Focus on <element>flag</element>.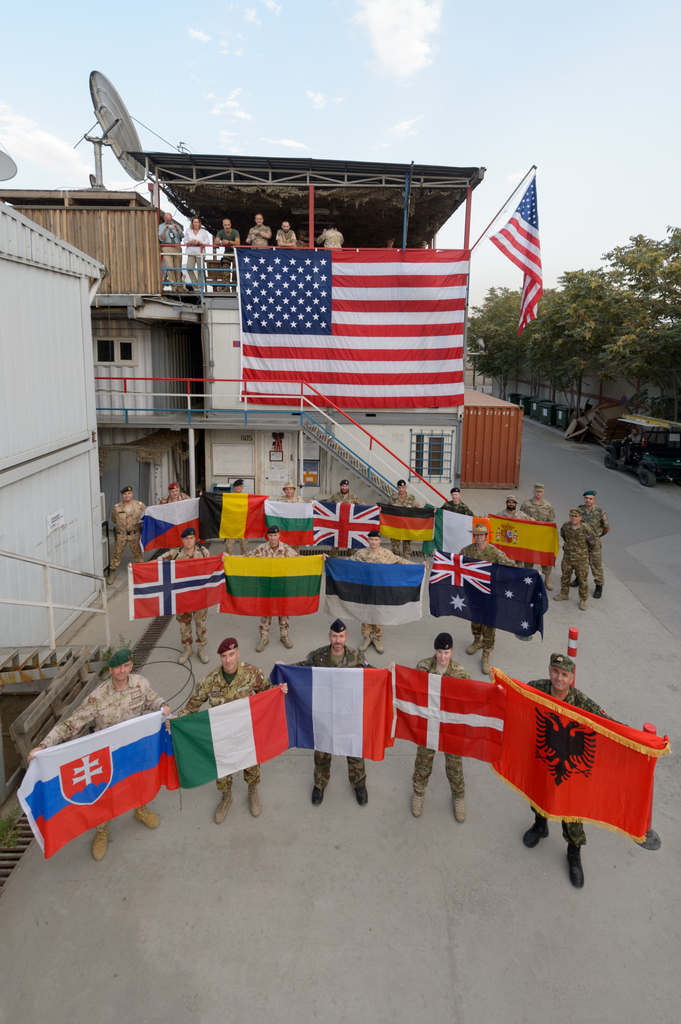
Focused at bbox=[431, 556, 547, 646].
